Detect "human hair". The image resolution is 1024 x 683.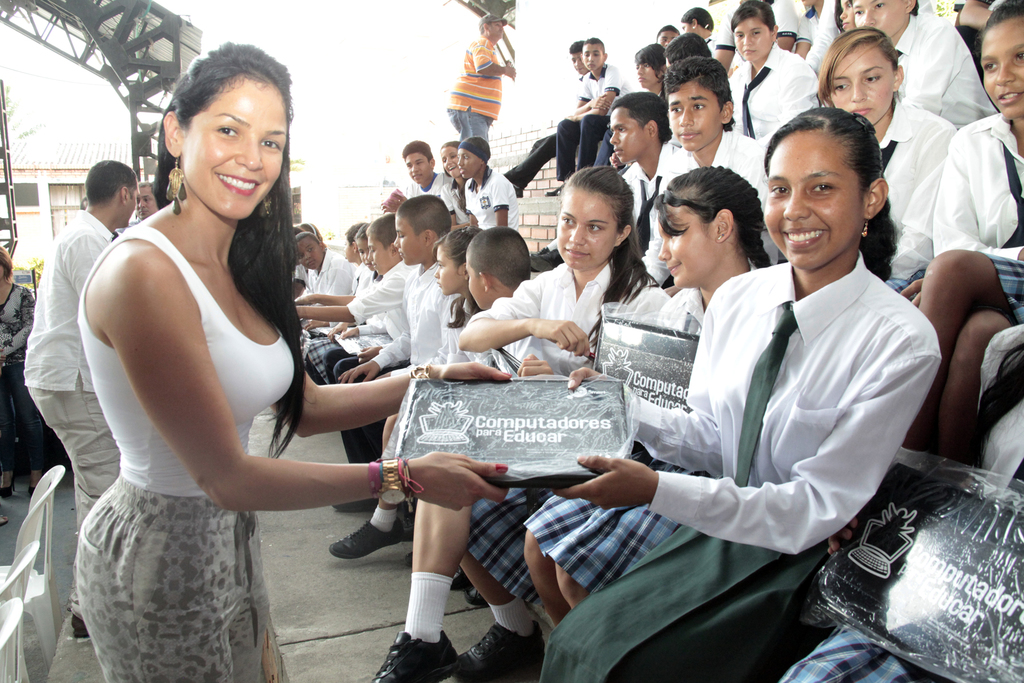
[582, 36, 605, 56].
